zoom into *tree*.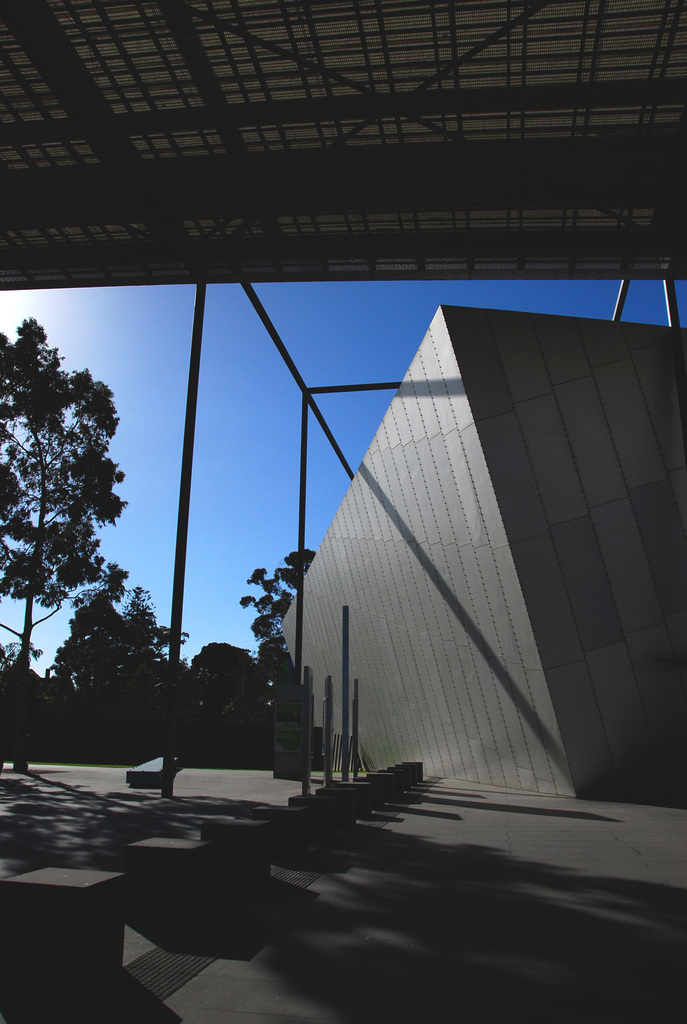
Zoom target: 8:300:157:778.
